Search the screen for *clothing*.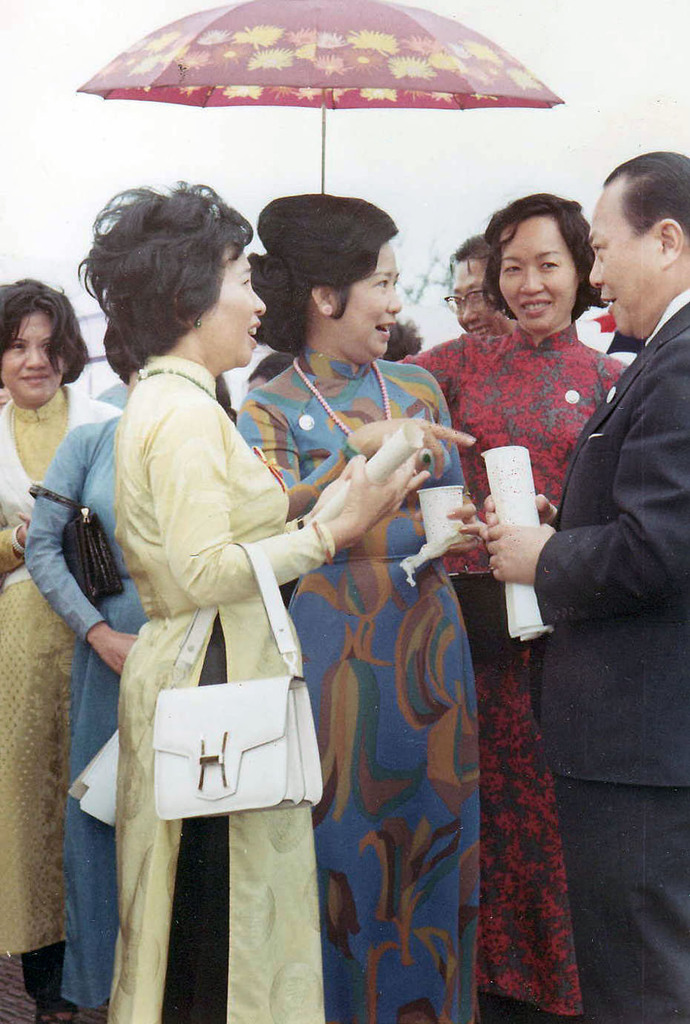
Found at l=0, t=386, r=158, b=1023.
